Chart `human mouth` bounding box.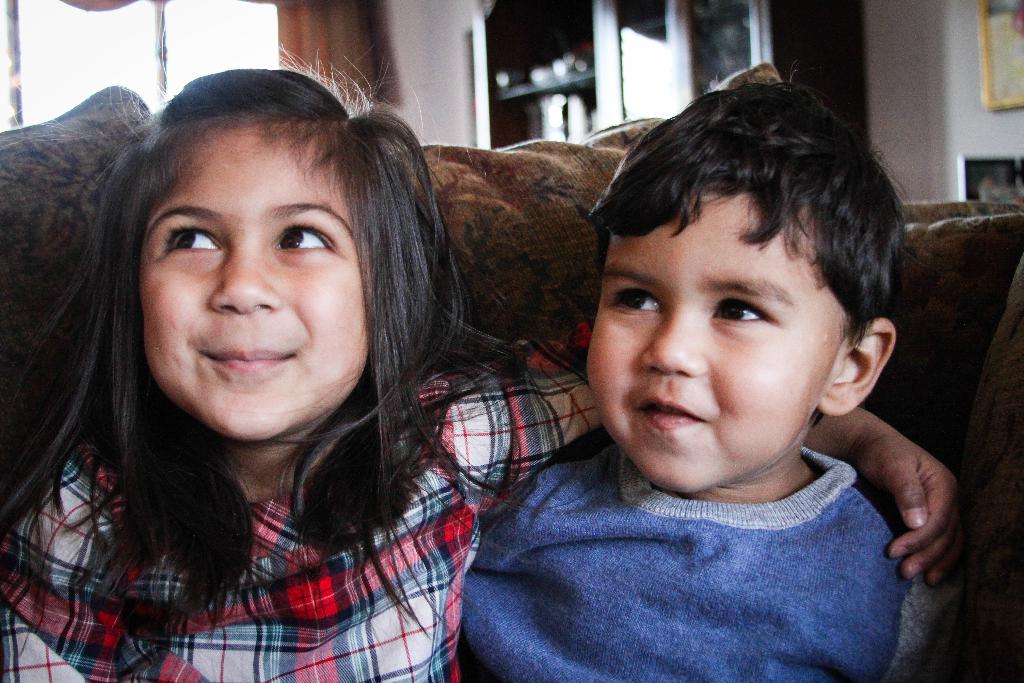
Charted: 638, 386, 705, 432.
